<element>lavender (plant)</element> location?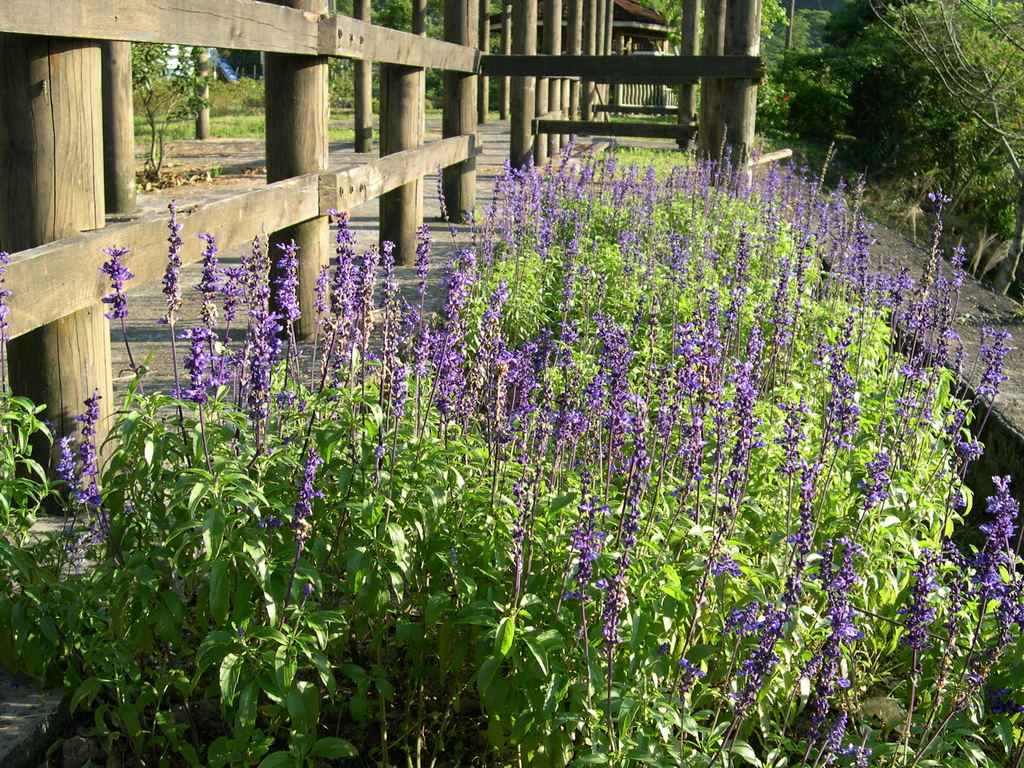
detection(721, 600, 758, 632)
